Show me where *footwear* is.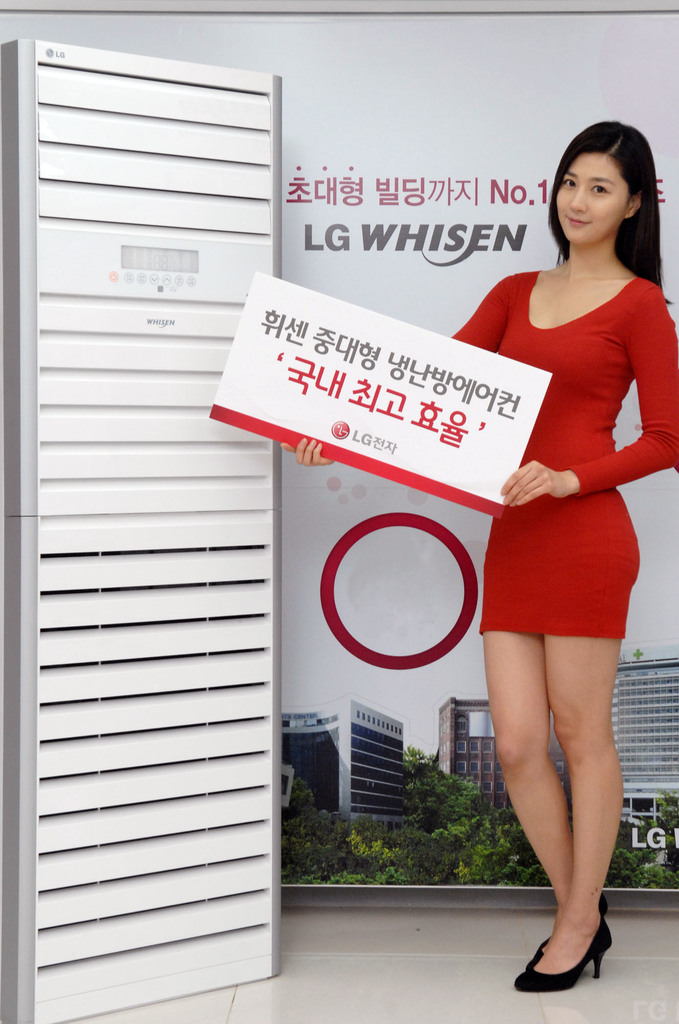
*footwear* is at 523, 891, 609, 963.
